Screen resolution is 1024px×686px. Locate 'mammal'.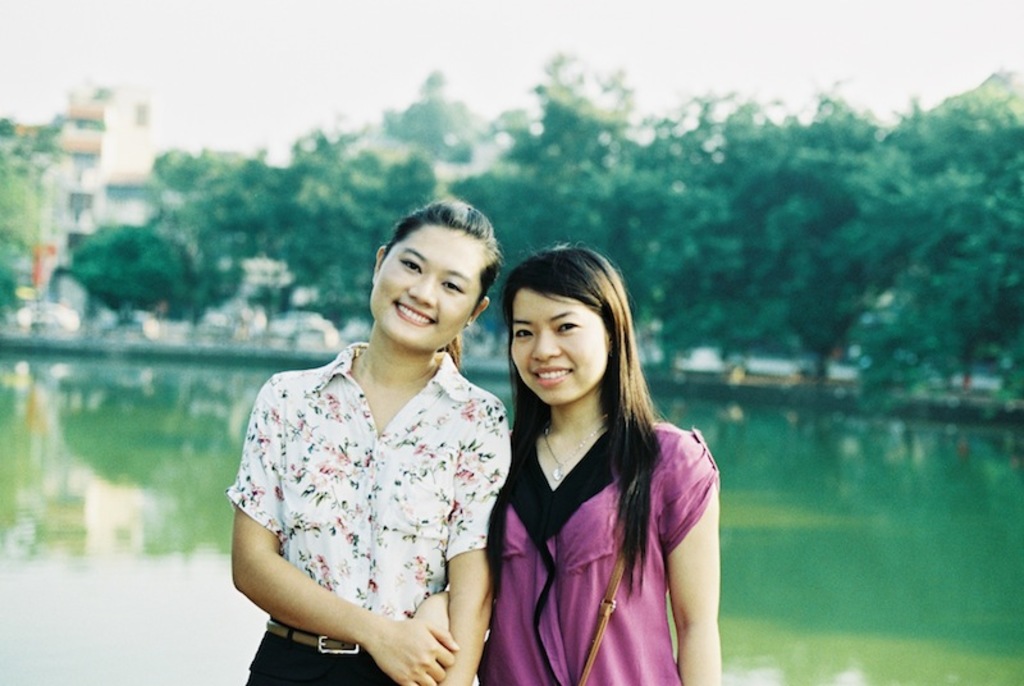
detection(227, 198, 511, 685).
